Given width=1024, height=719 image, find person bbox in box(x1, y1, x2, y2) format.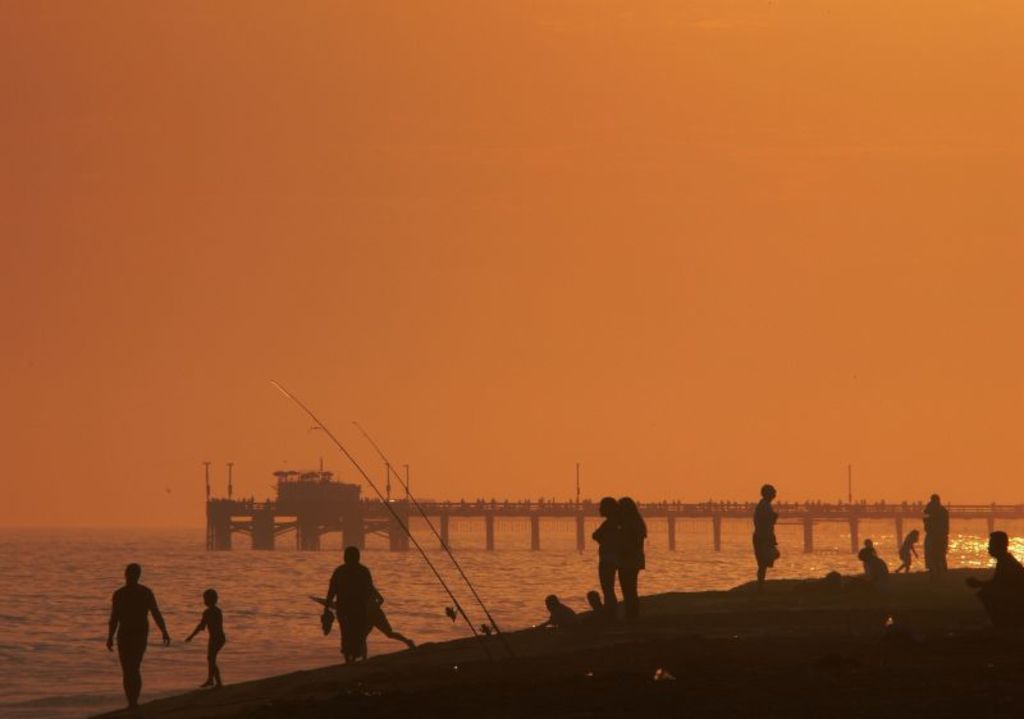
box(591, 493, 625, 612).
